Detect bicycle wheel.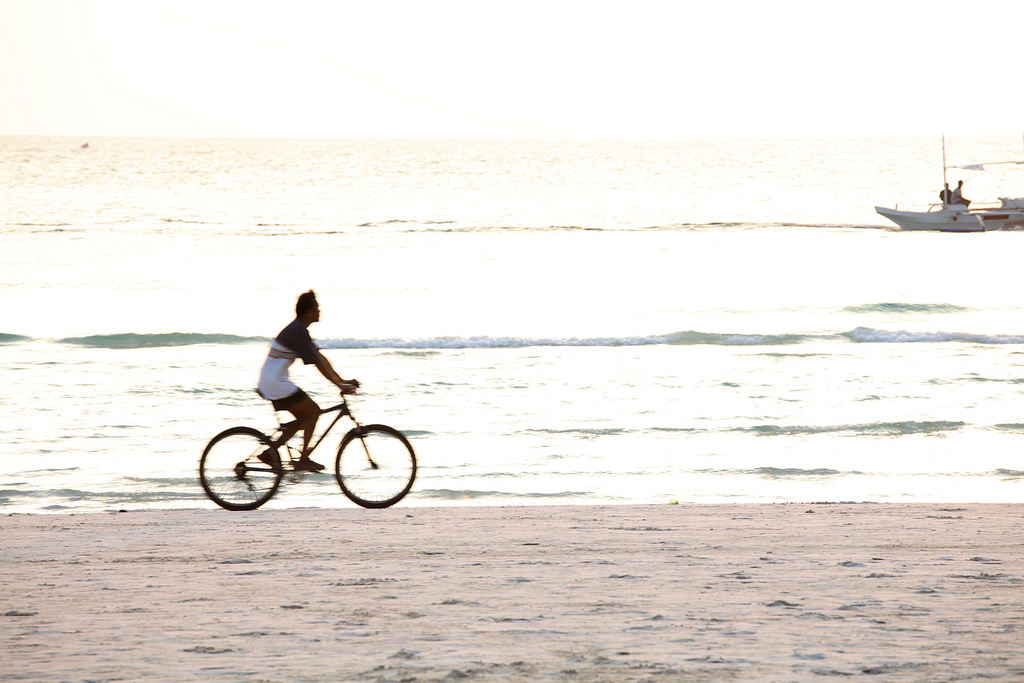
Detected at box(313, 431, 401, 509).
